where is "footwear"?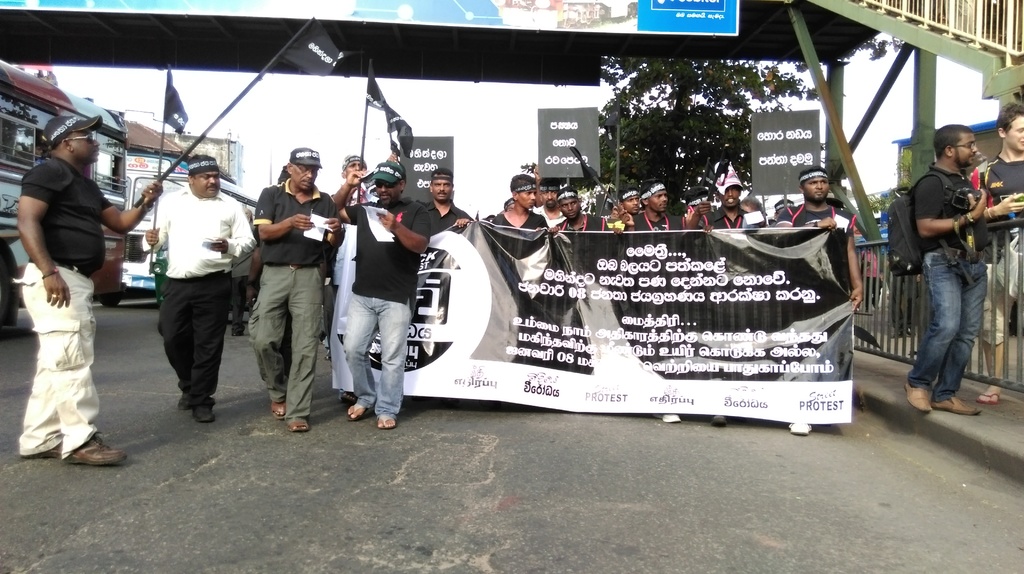
locate(783, 420, 811, 439).
